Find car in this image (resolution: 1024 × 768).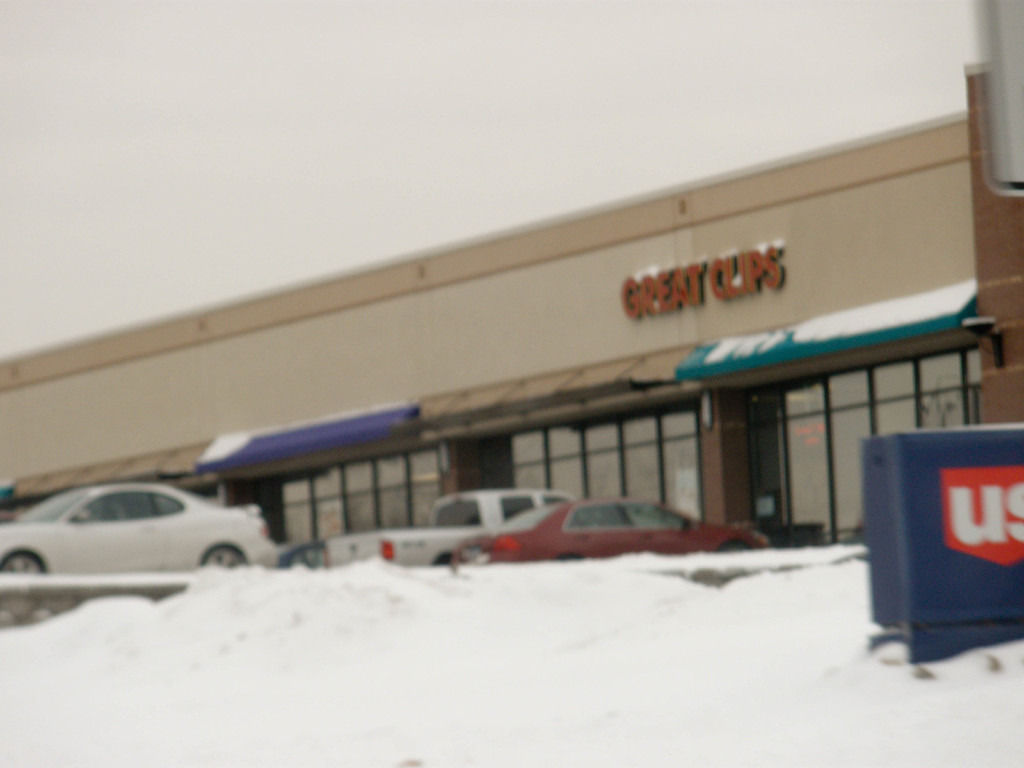
{"x1": 0, "y1": 479, "x2": 286, "y2": 564}.
